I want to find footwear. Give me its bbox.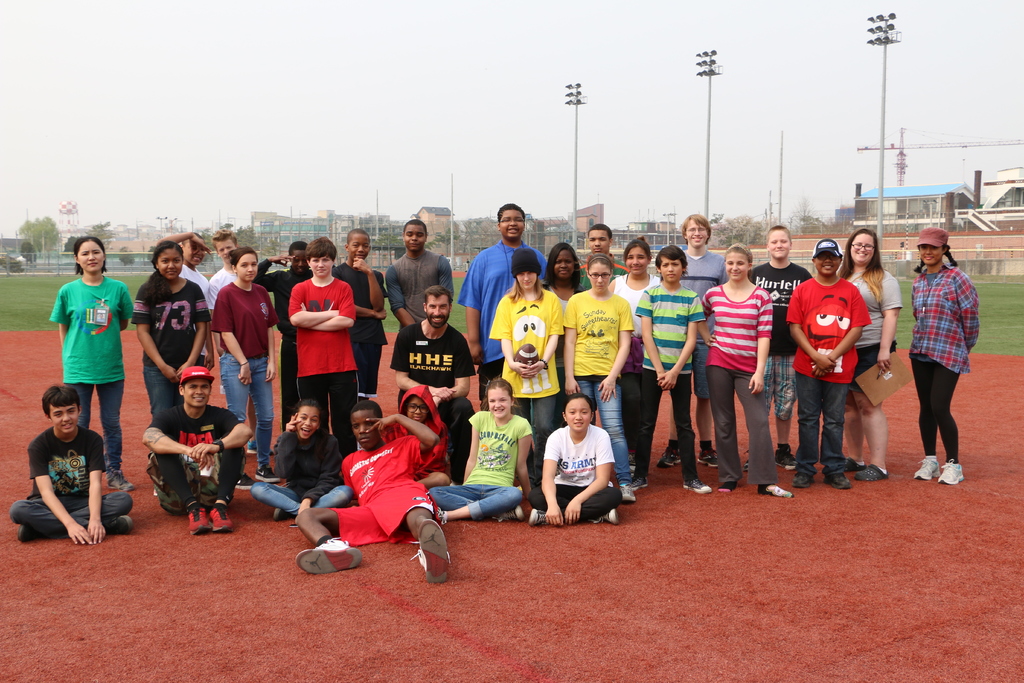
x1=408 y1=516 x2=449 y2=584.
